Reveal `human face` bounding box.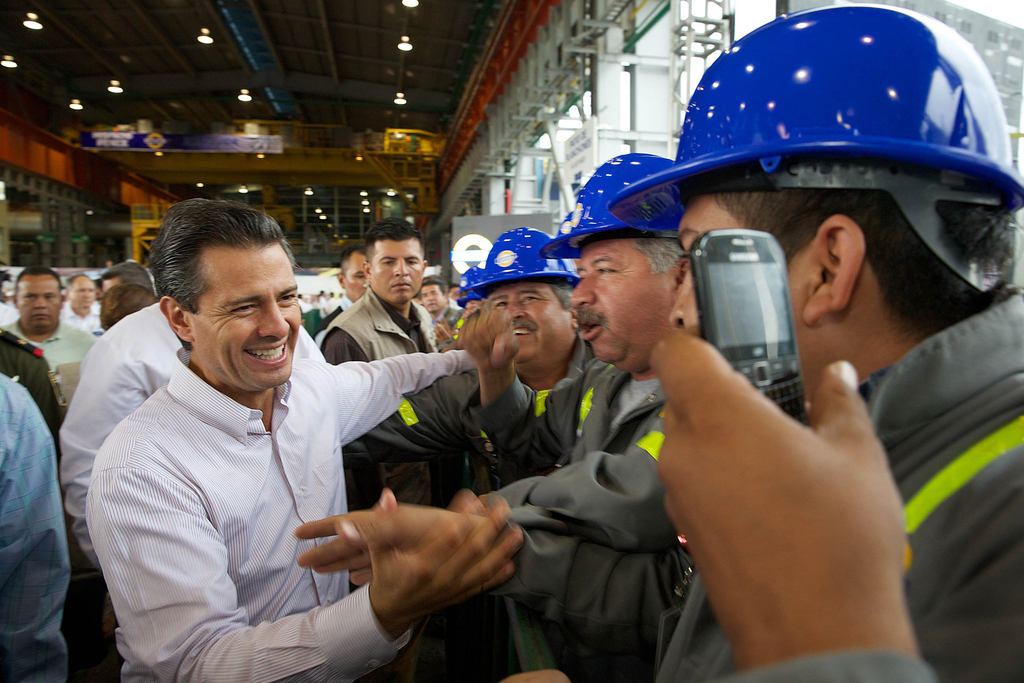
Revealed: 18, 276, 58, 331.
